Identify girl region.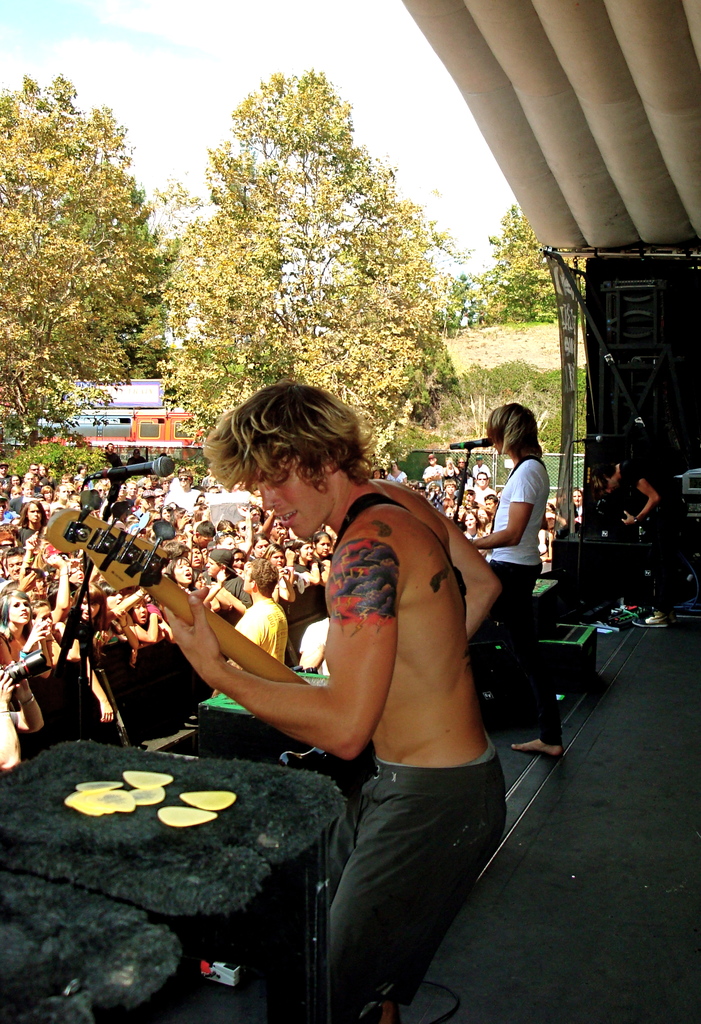
Region: x1=75 y1=583 x2=113 y2=724.
